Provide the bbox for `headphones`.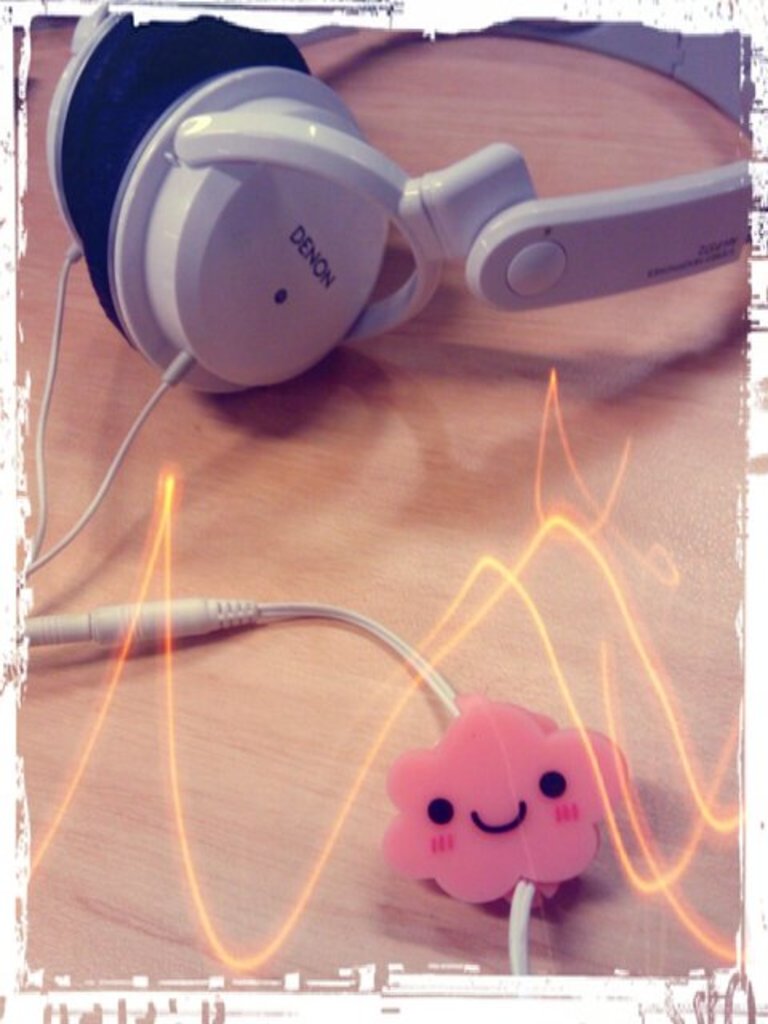
16, 19, 699, 1005.
